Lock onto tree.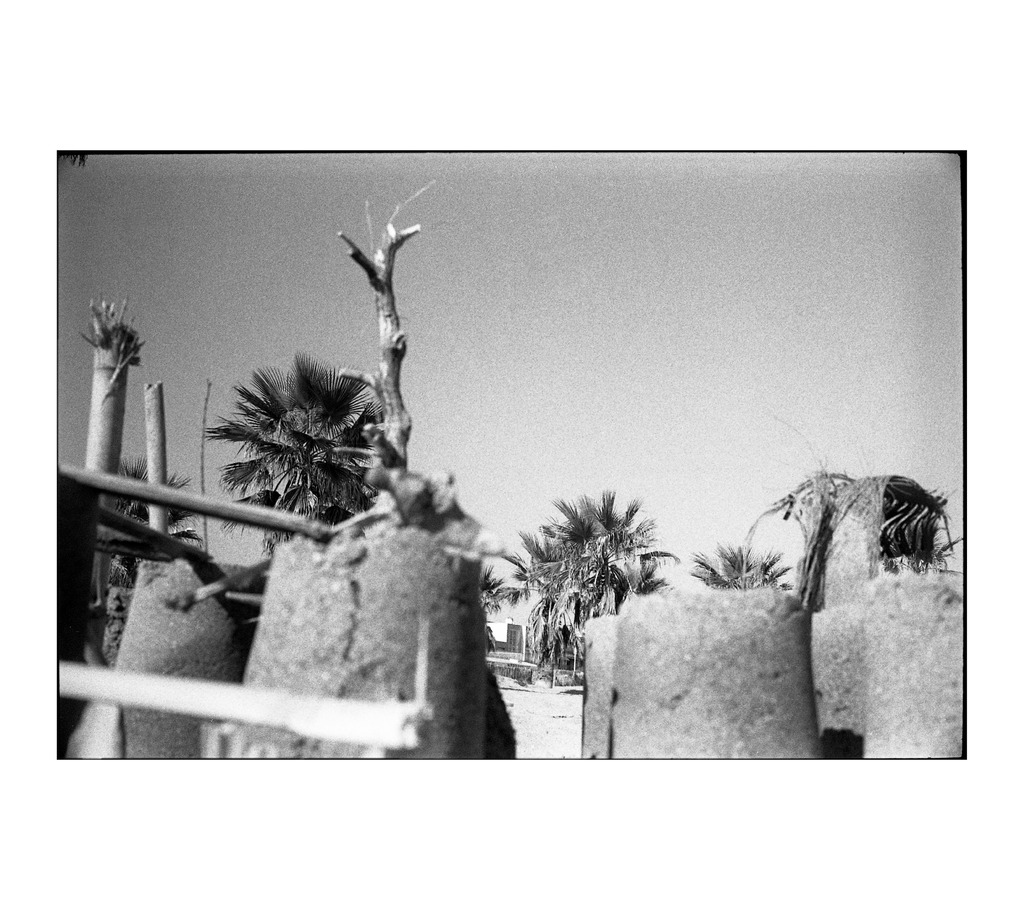
Locked: Rect(688, 539, 799, 590).
